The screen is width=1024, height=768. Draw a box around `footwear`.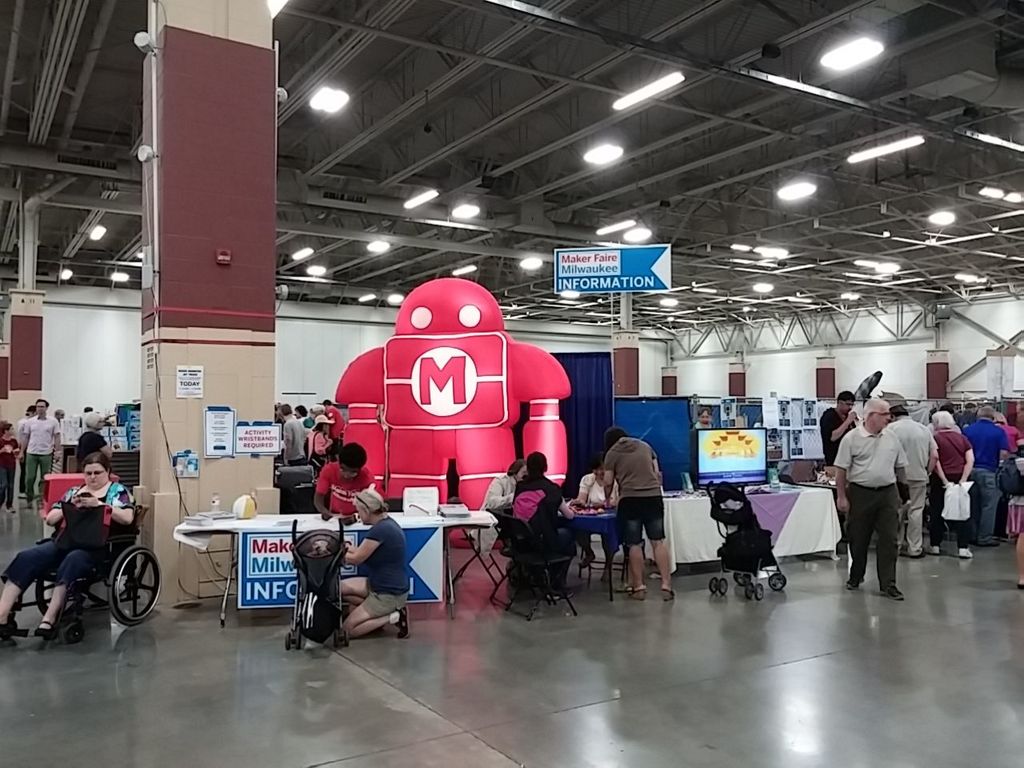
[left=394, top=606, right=419, bottom=639].
